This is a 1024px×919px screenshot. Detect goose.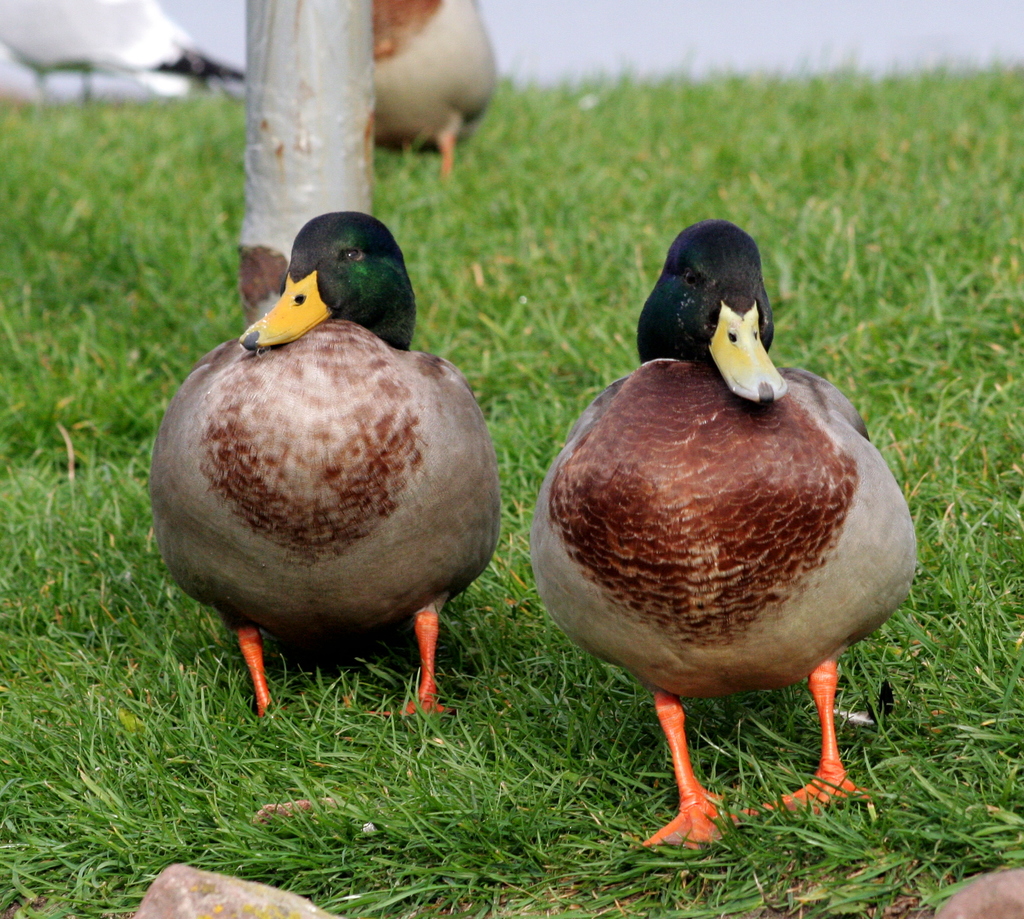
[left=148, top=207, right=500, bottom=726].
